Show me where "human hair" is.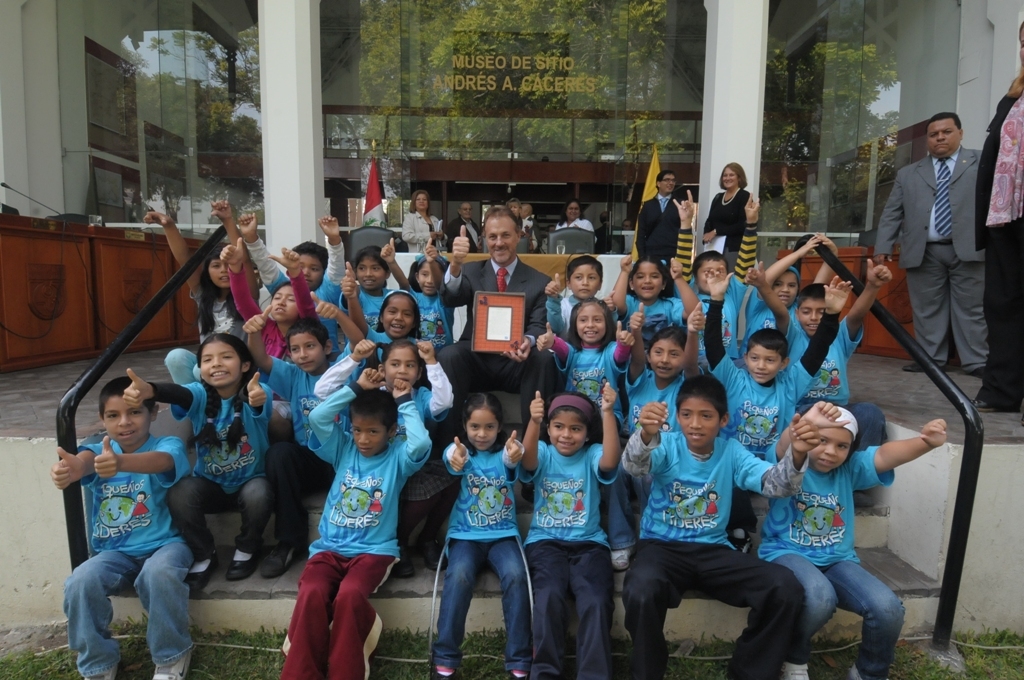
"human hair" is at {"left": 363, "top": 338, "right": 430, "bottom": 390}.
